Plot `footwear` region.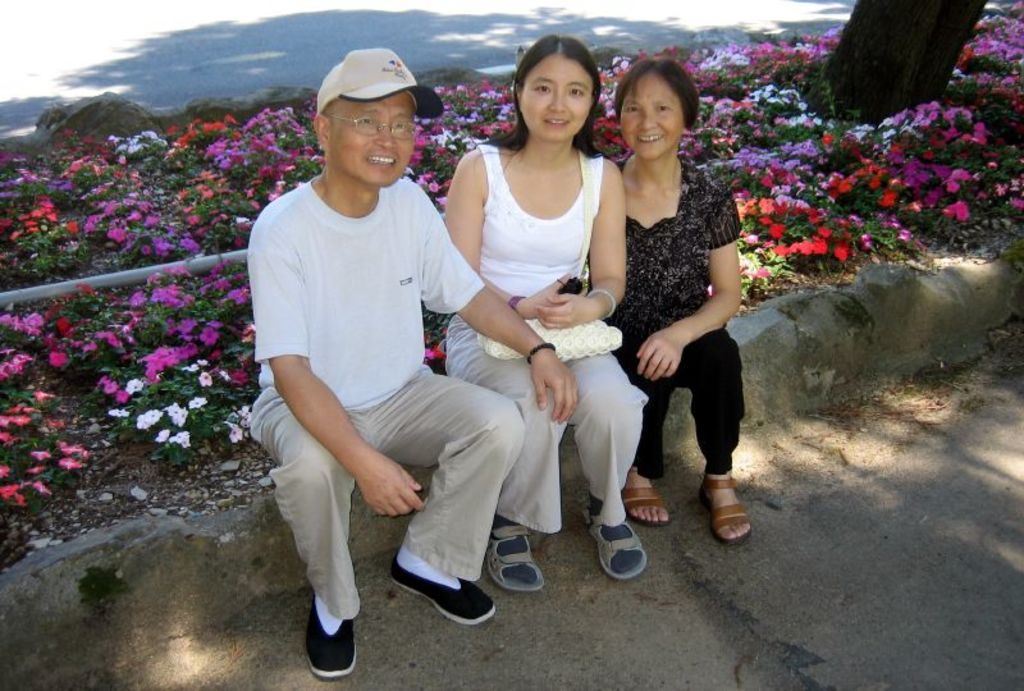
Plotted at [622, 463, 668, 523].
